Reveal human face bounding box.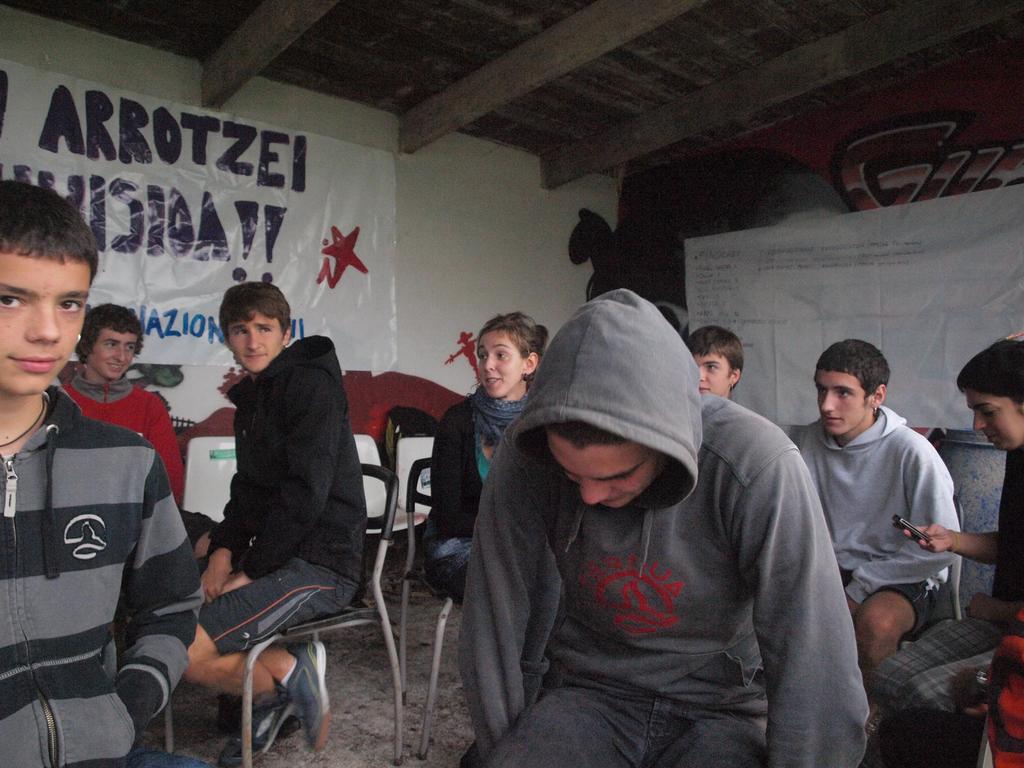
Revealed: detection(227, 312, 290, 376).
